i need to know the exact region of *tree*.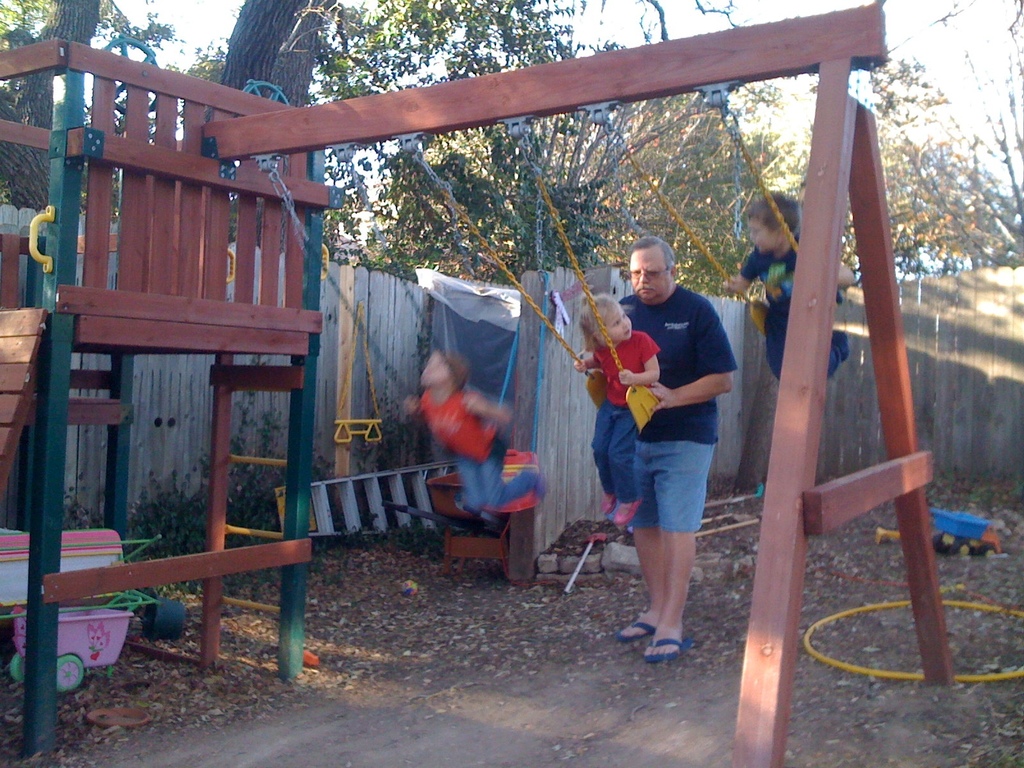
Region: [x1=212, y1=0, x2=526, y2=255].
